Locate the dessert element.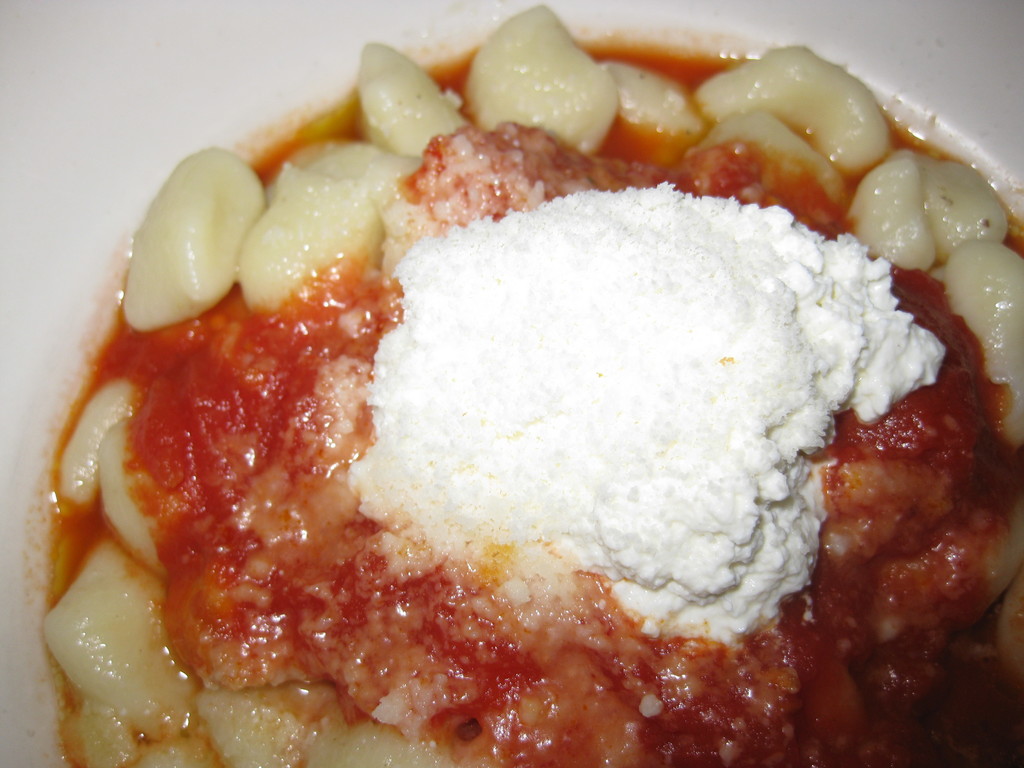
Element bbox: x1=947, y1=240, x2=1019, y2=426.
